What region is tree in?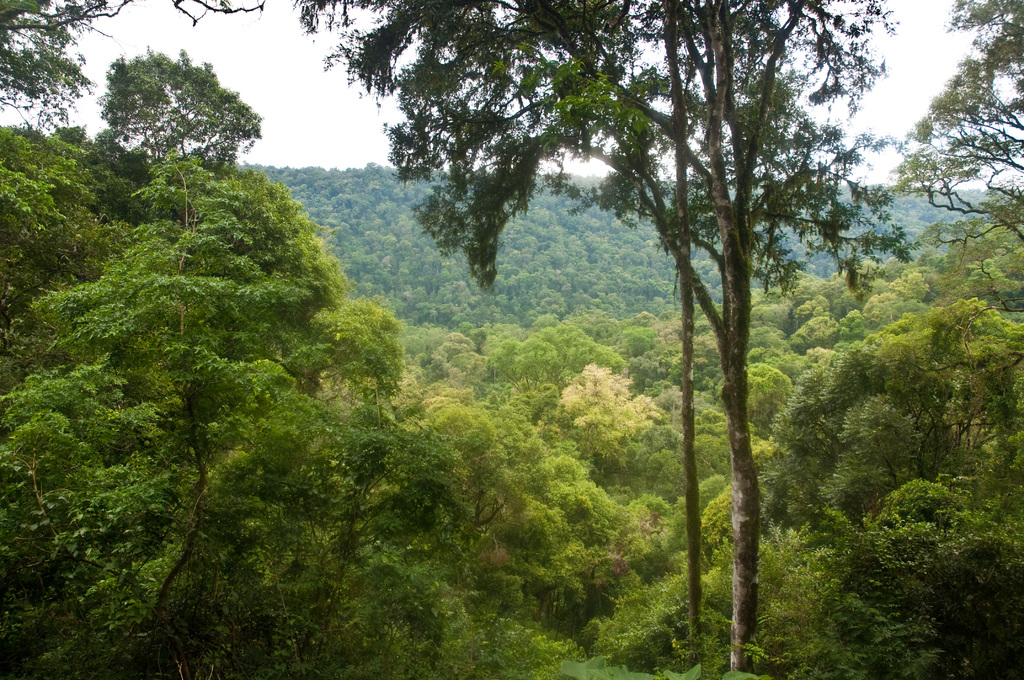
bbox=(892, 0, 1023, 380).
